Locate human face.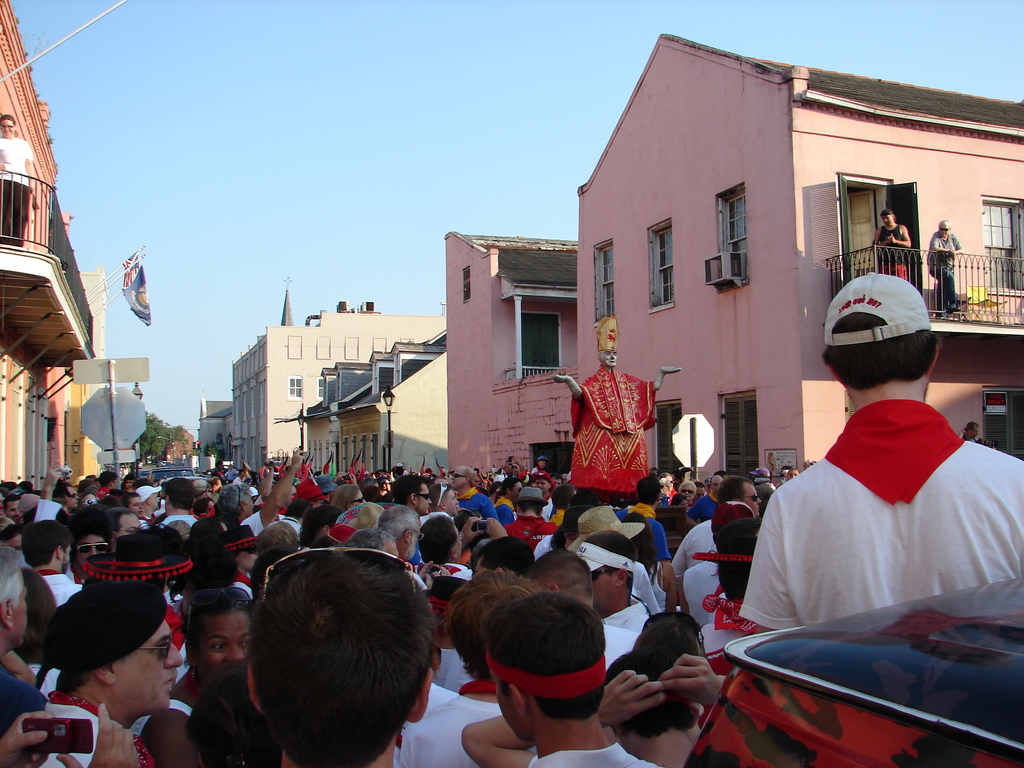
Bounding box: {"x1": 969, "y1": 427, "x2": 979, "y2": 436}.
